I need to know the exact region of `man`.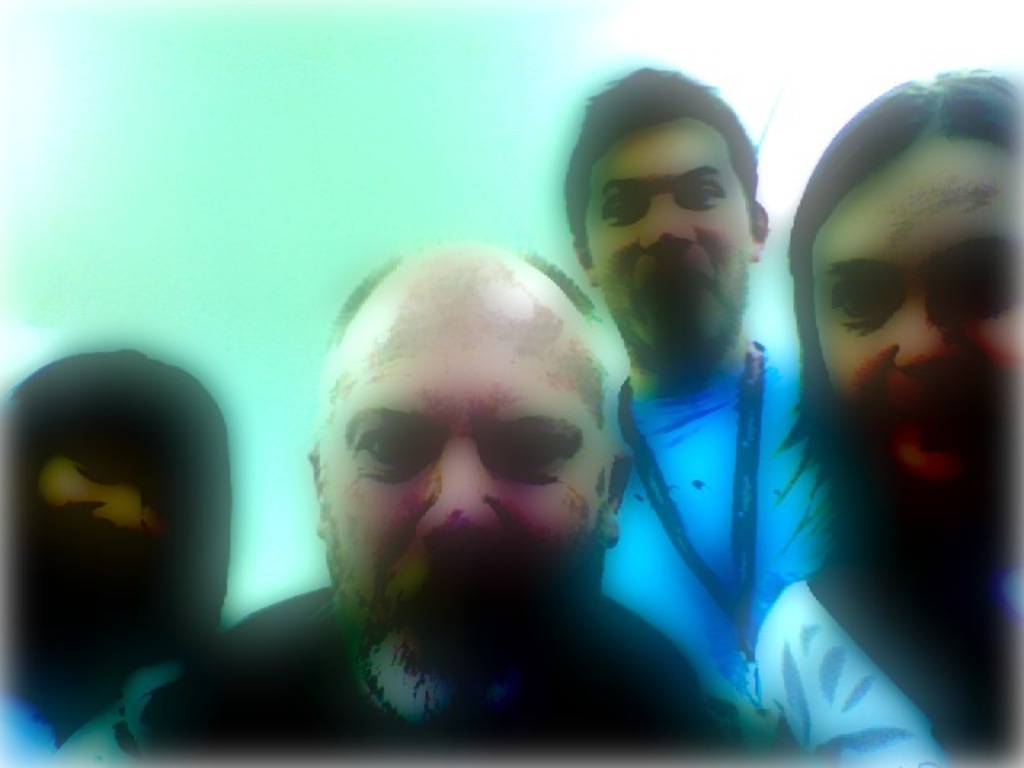
Region: x1=560, y1=61, x2=834, y2=683.
